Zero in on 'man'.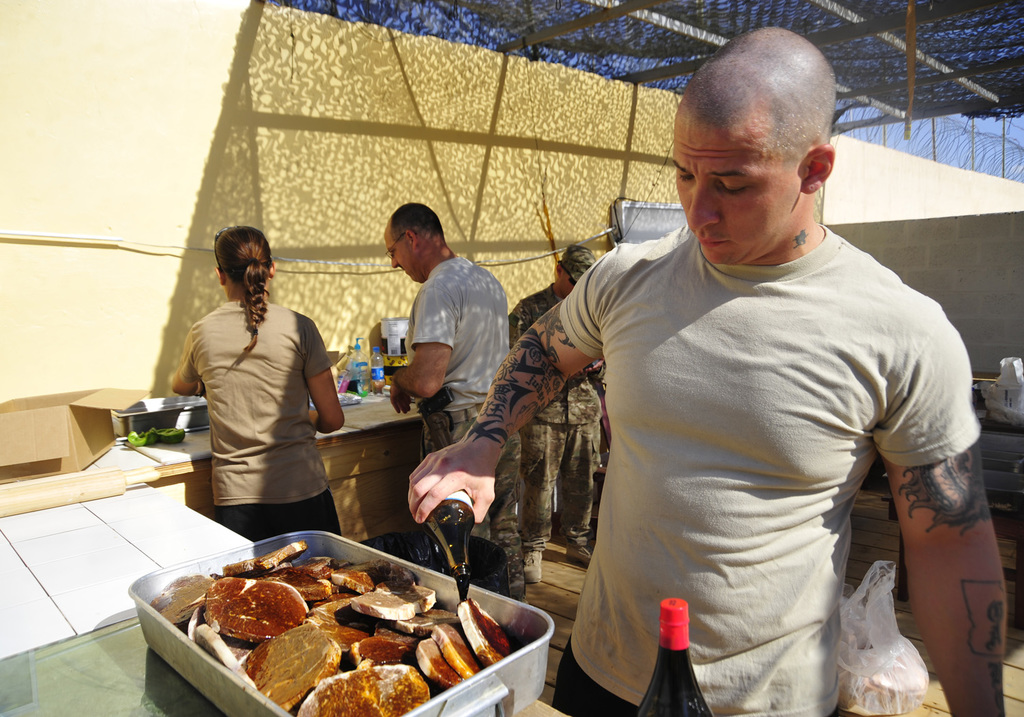
Zeroed in: [x1=386, y1=200, x2=521, y2=599].
